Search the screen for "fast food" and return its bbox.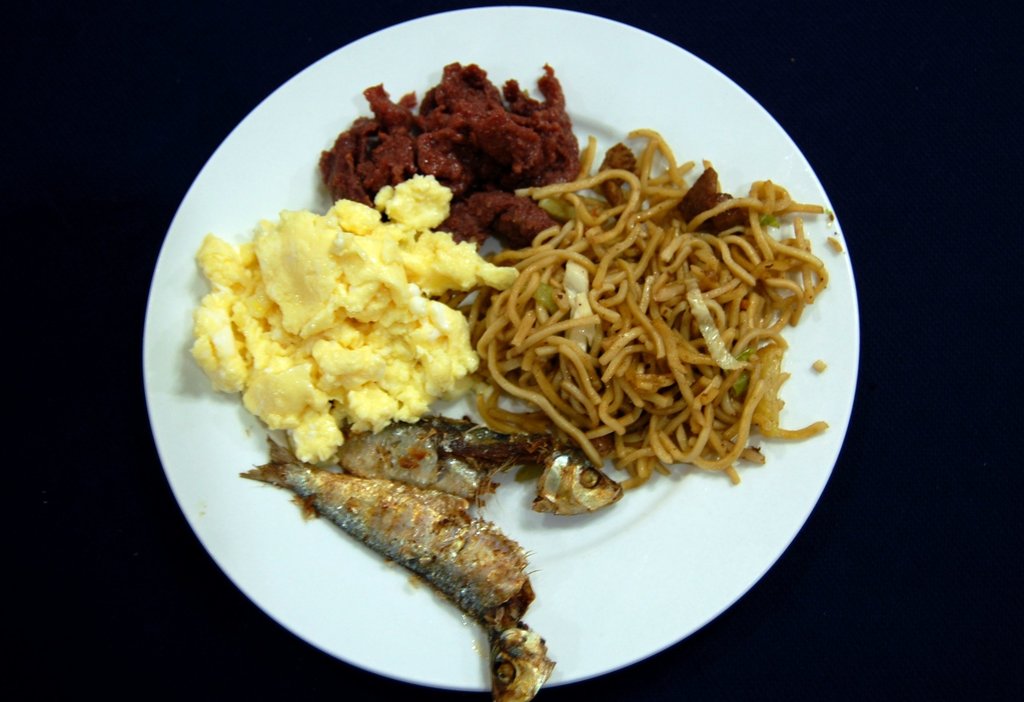
Found: (x1=309, y1=49, x2=588, y2=260).
